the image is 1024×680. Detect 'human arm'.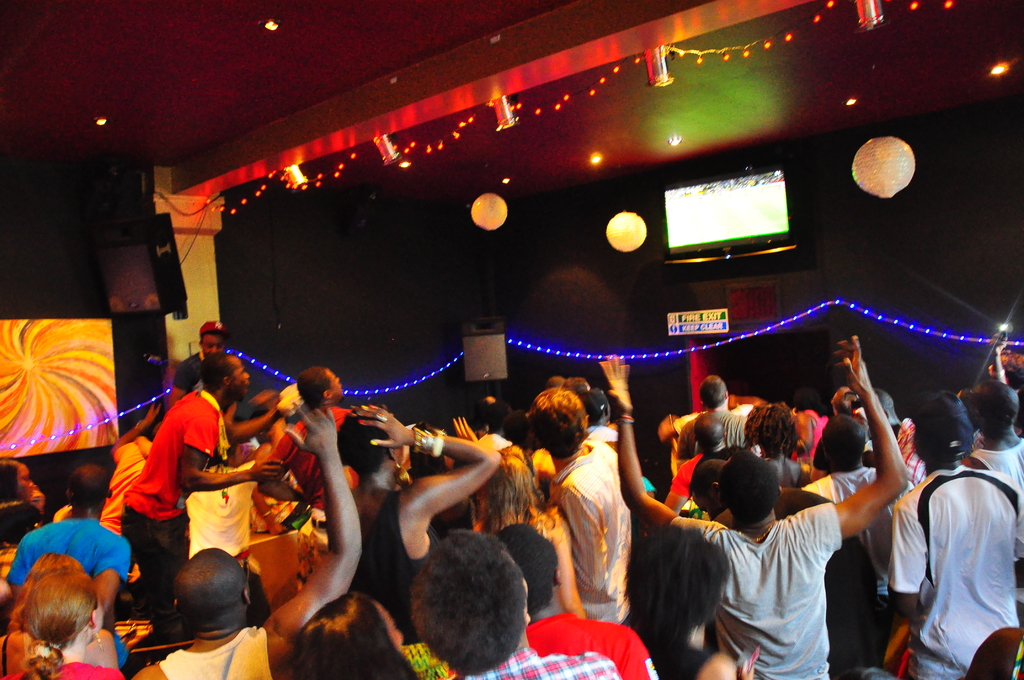
Detection: 218,414,279,446.
